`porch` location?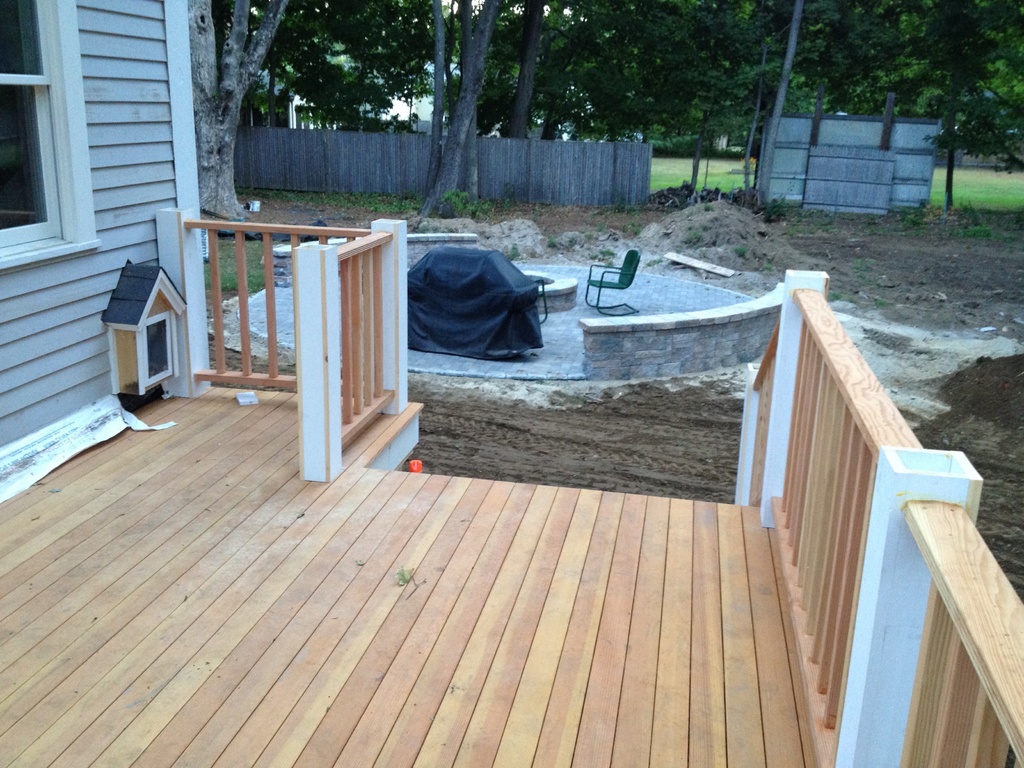
locate(0, 214, 1023, 767)
